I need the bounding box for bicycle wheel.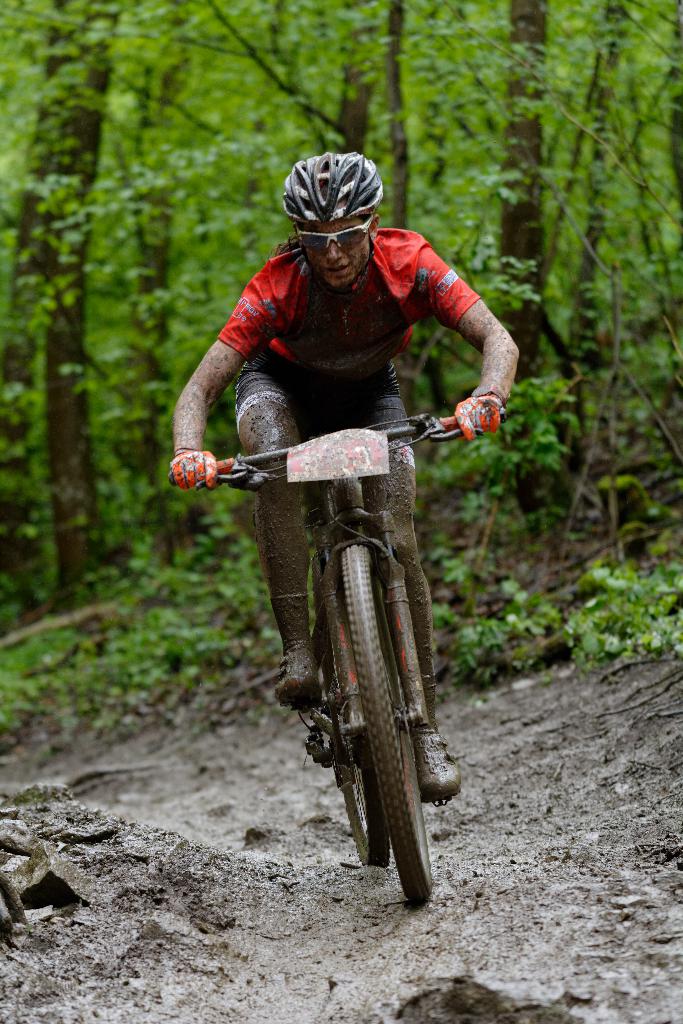
Here it is: region(312, 573, 389, 867).
